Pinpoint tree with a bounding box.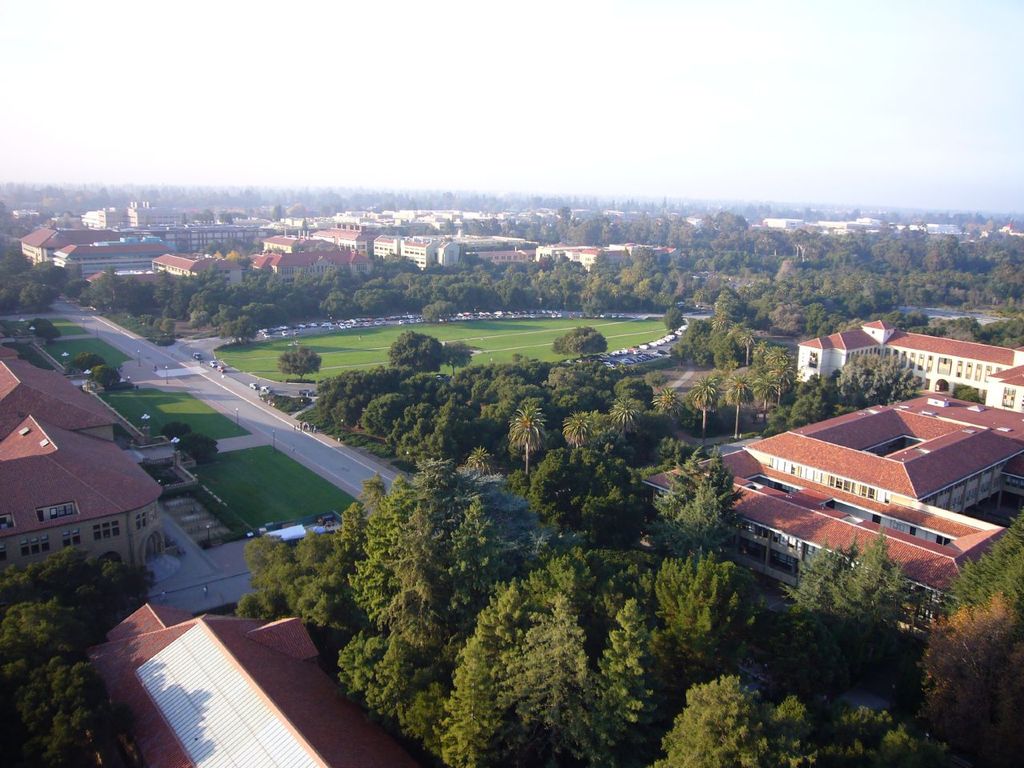
(x1=949, y1=509, x2=1023, y2=597).
